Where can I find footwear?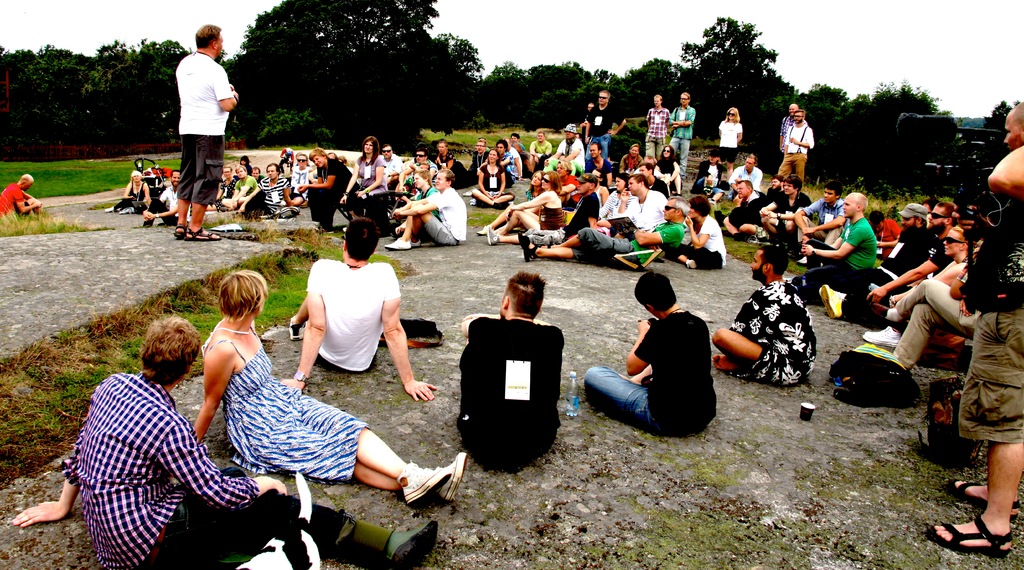
You can find it at left=521, top=231, right=538, bottom=265.
